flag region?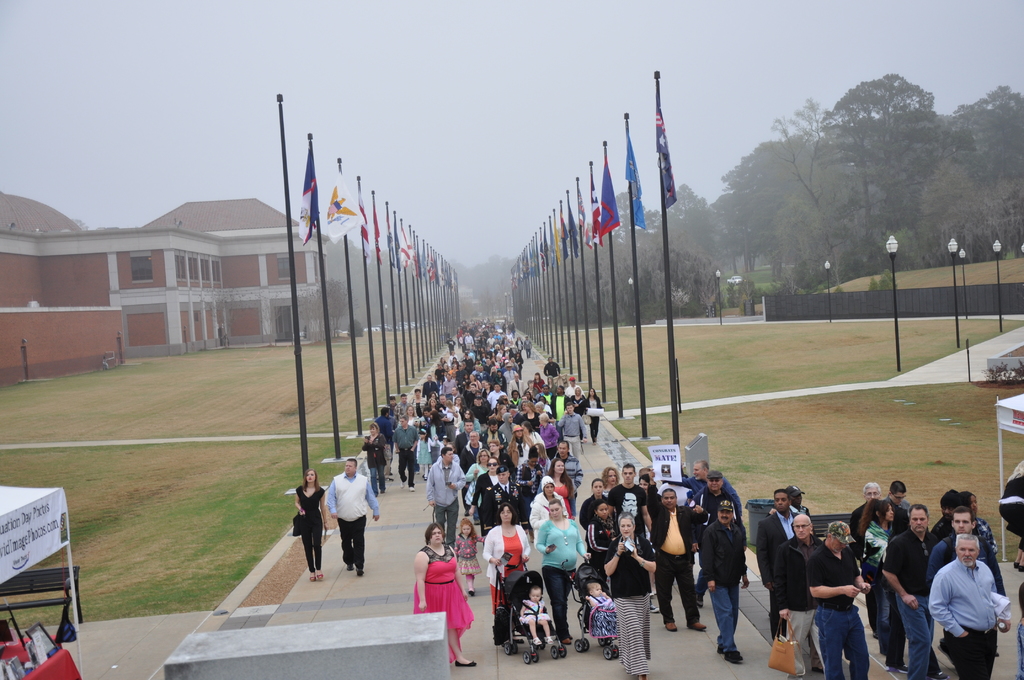
352,175,376,255
